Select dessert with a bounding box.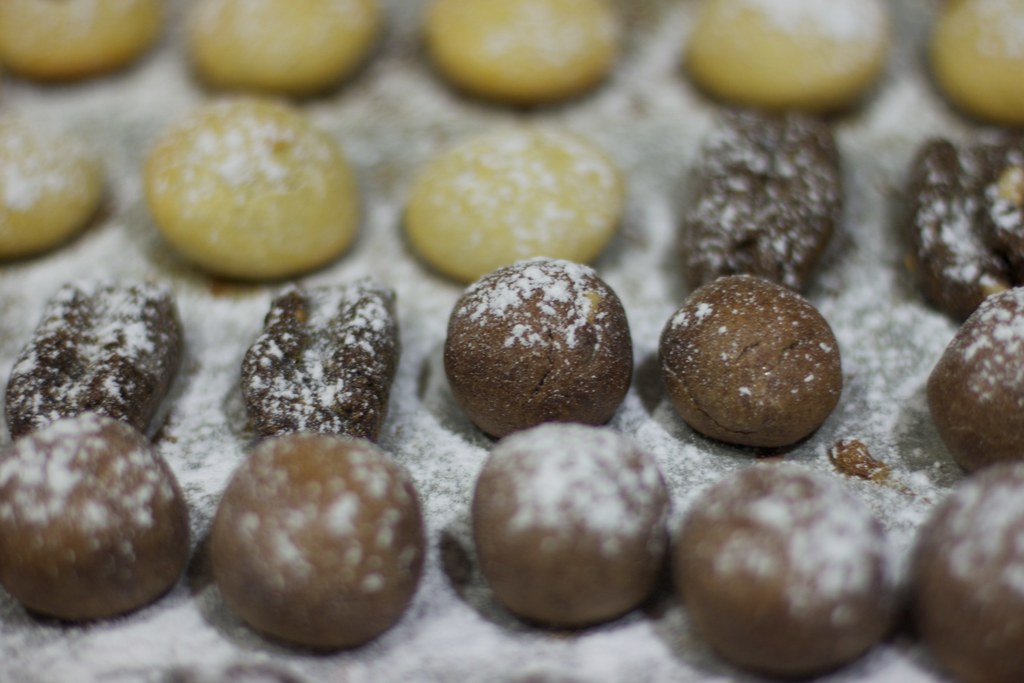
bbox=(230, 283, 403, 445).
